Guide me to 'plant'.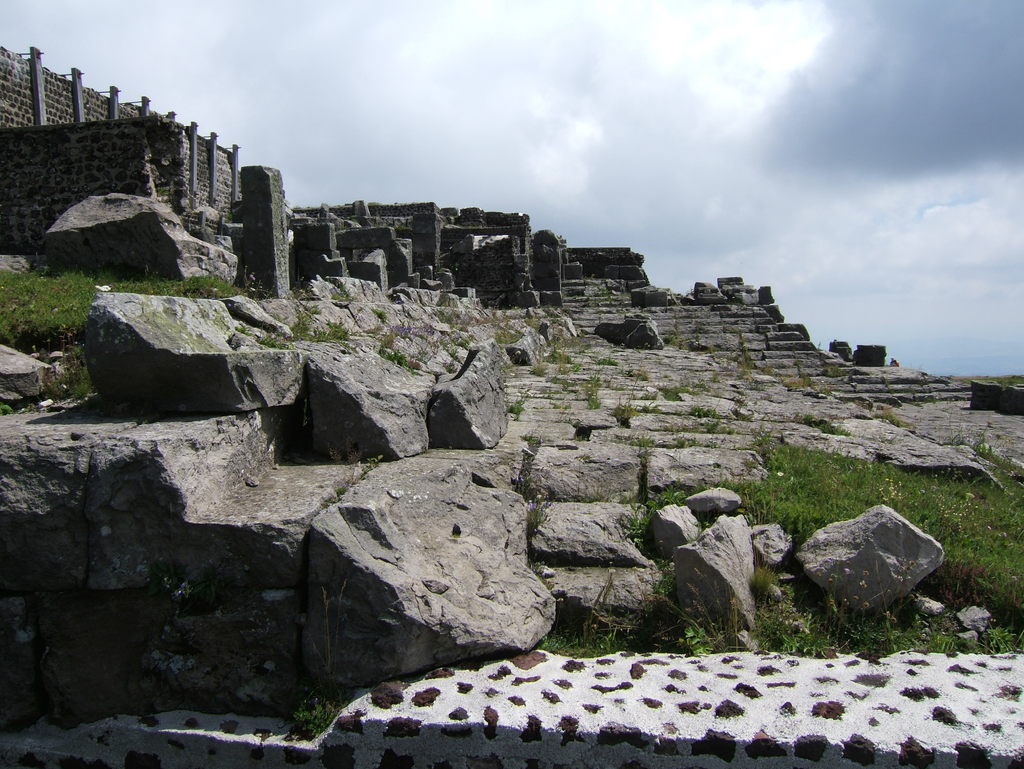
Guidance: (x1=493, y1=328, x2=527, y2=349).
